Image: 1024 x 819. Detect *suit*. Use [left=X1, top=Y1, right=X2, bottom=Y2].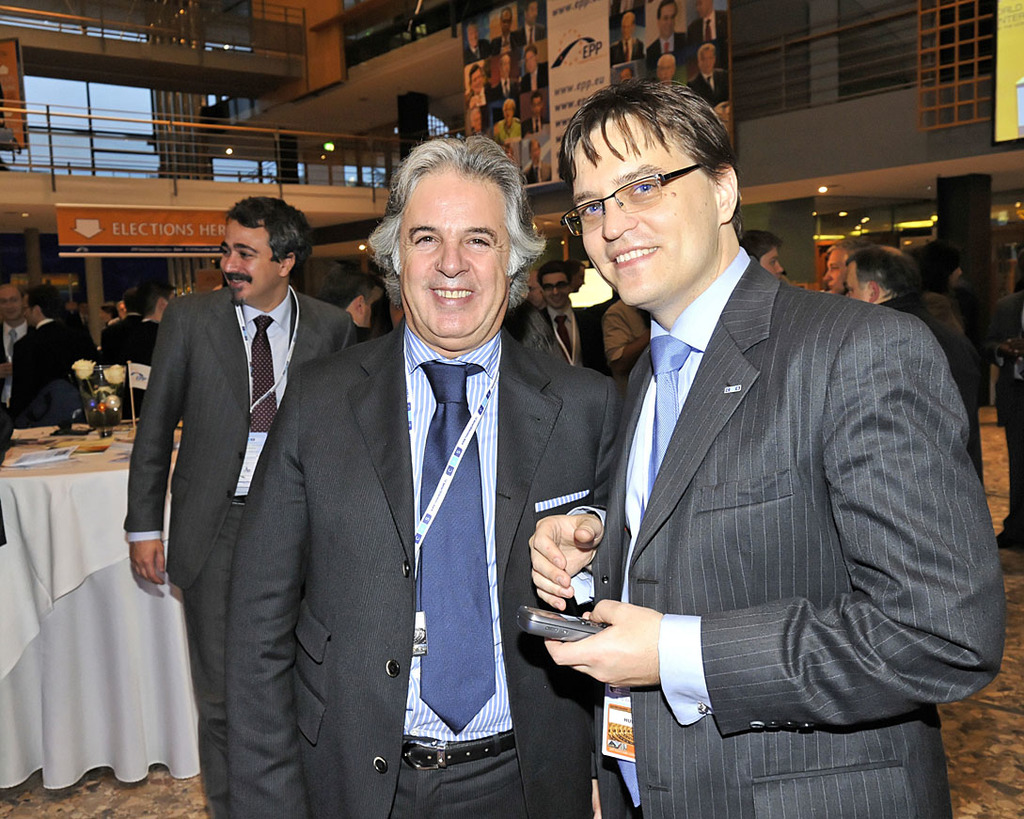
[left=136, top=319, right=160, bottom=367].
